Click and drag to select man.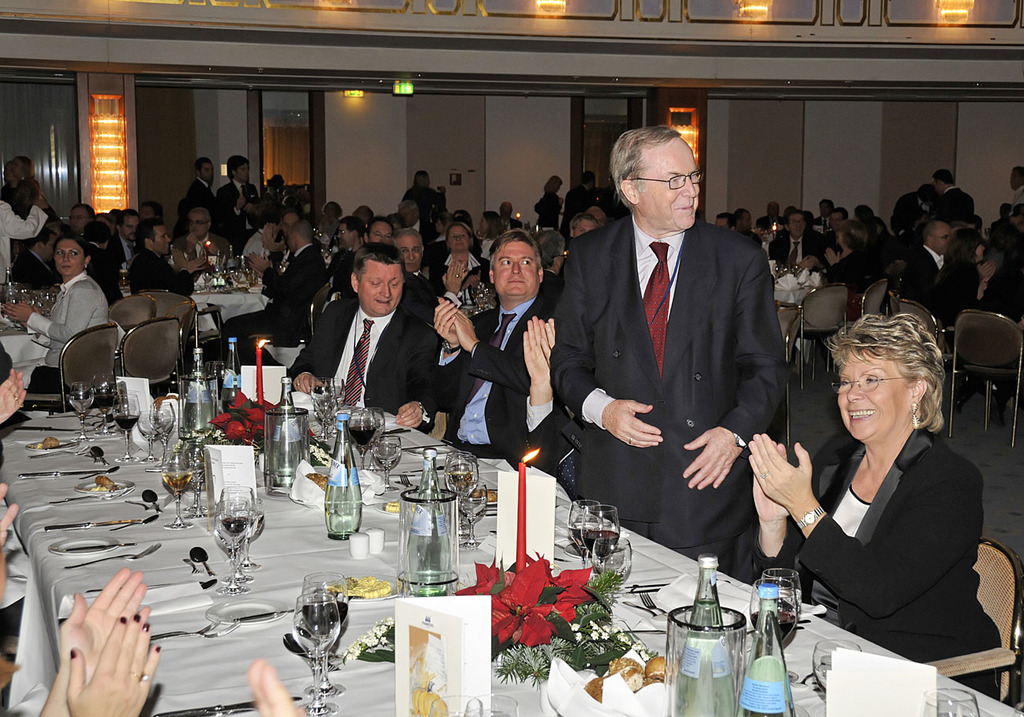
Selection: {"left": 552, "top": 126, "right": 820, "bottom": 594}.
